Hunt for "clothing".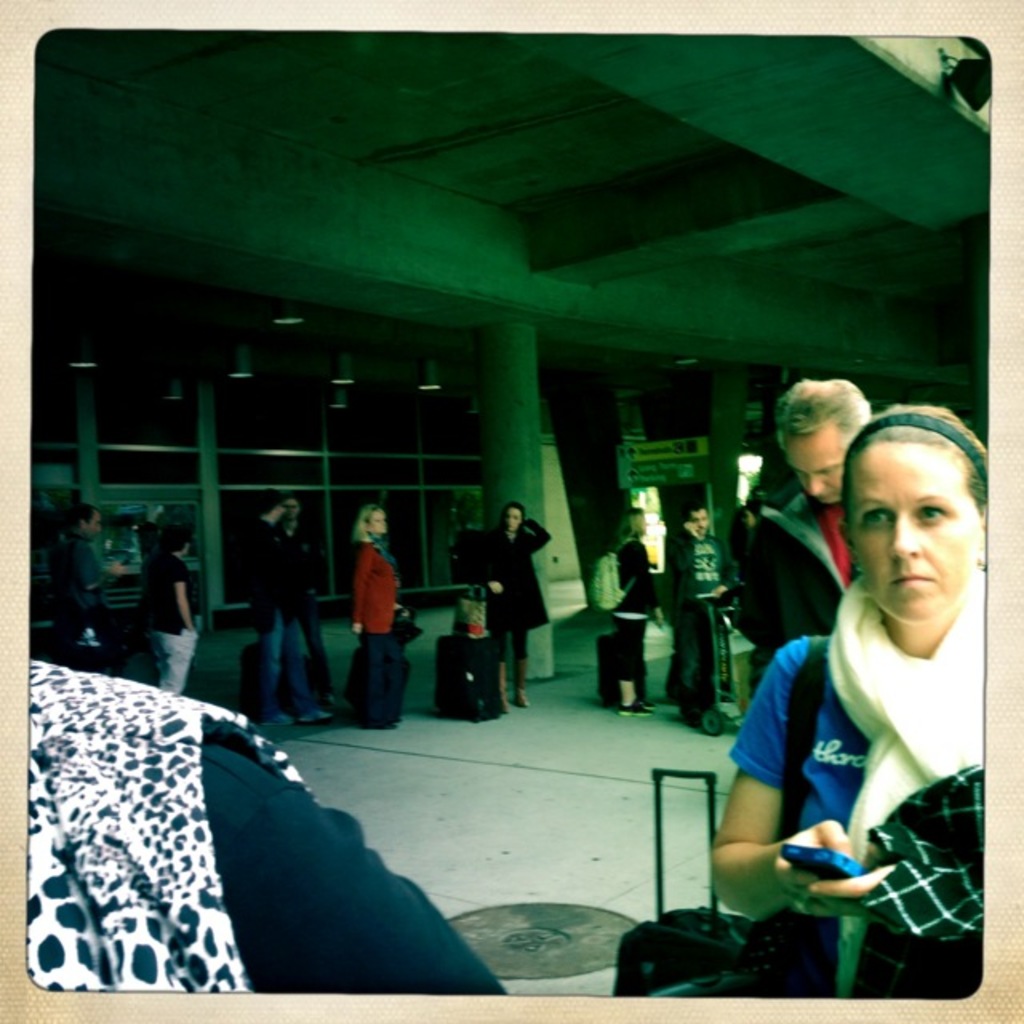
Hunted down at bbox=[475, 515, 554, 699].
